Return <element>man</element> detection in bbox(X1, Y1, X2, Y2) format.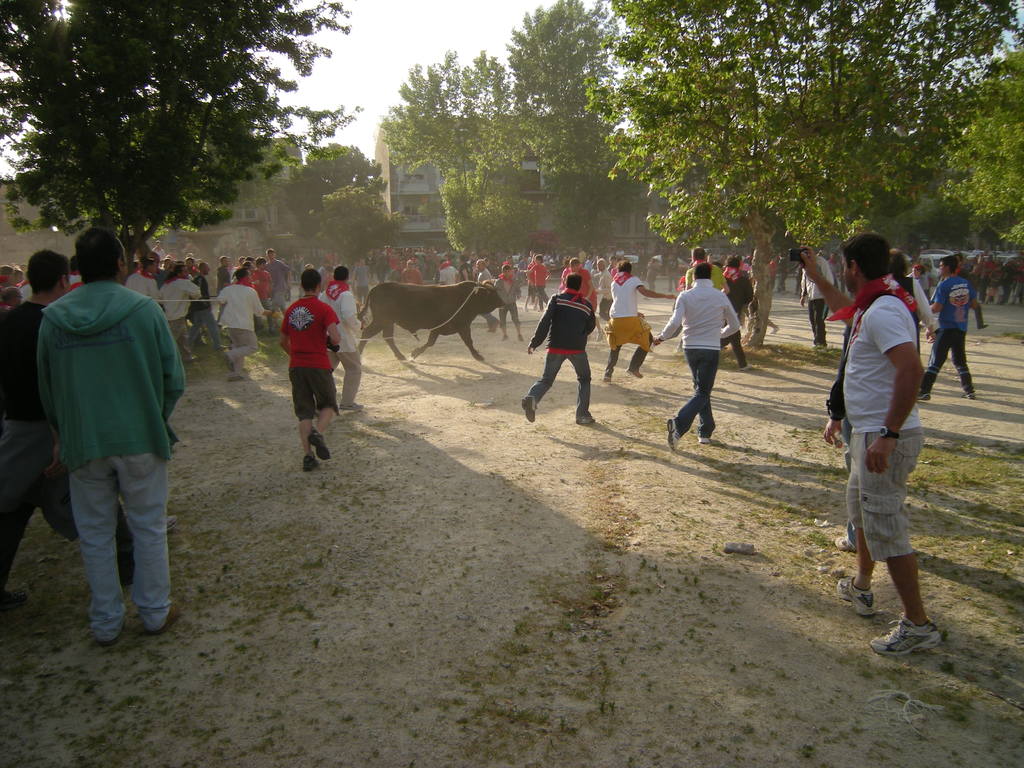
bbox(886, 252, 940, 374).
